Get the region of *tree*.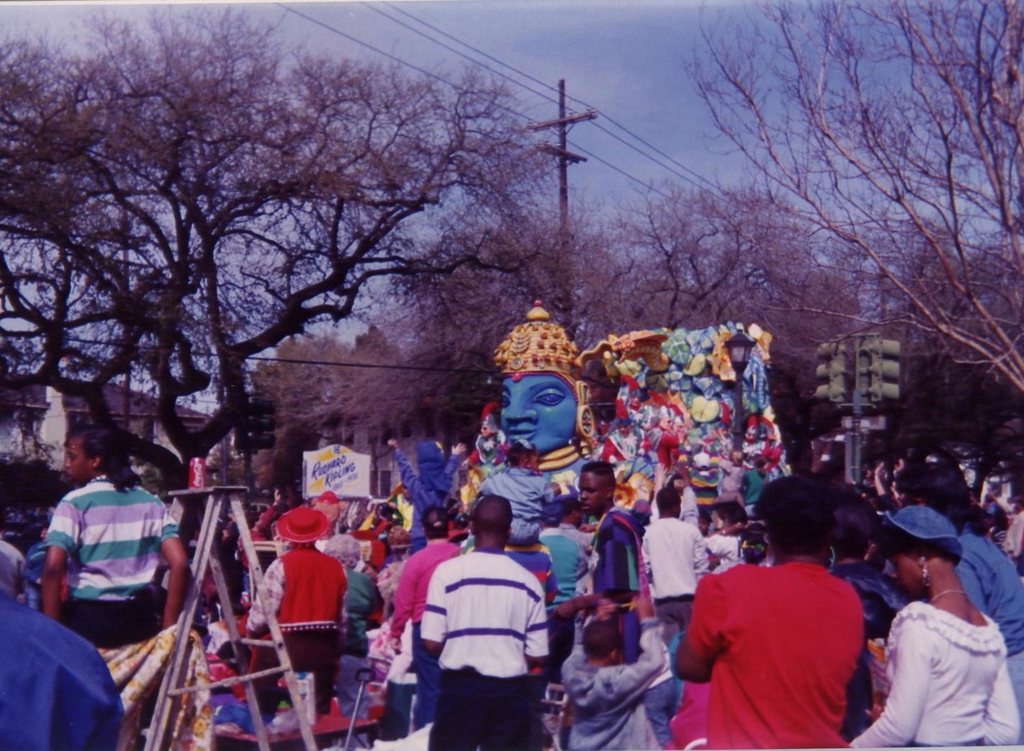
bbox=(0, 0, 566, 532).
